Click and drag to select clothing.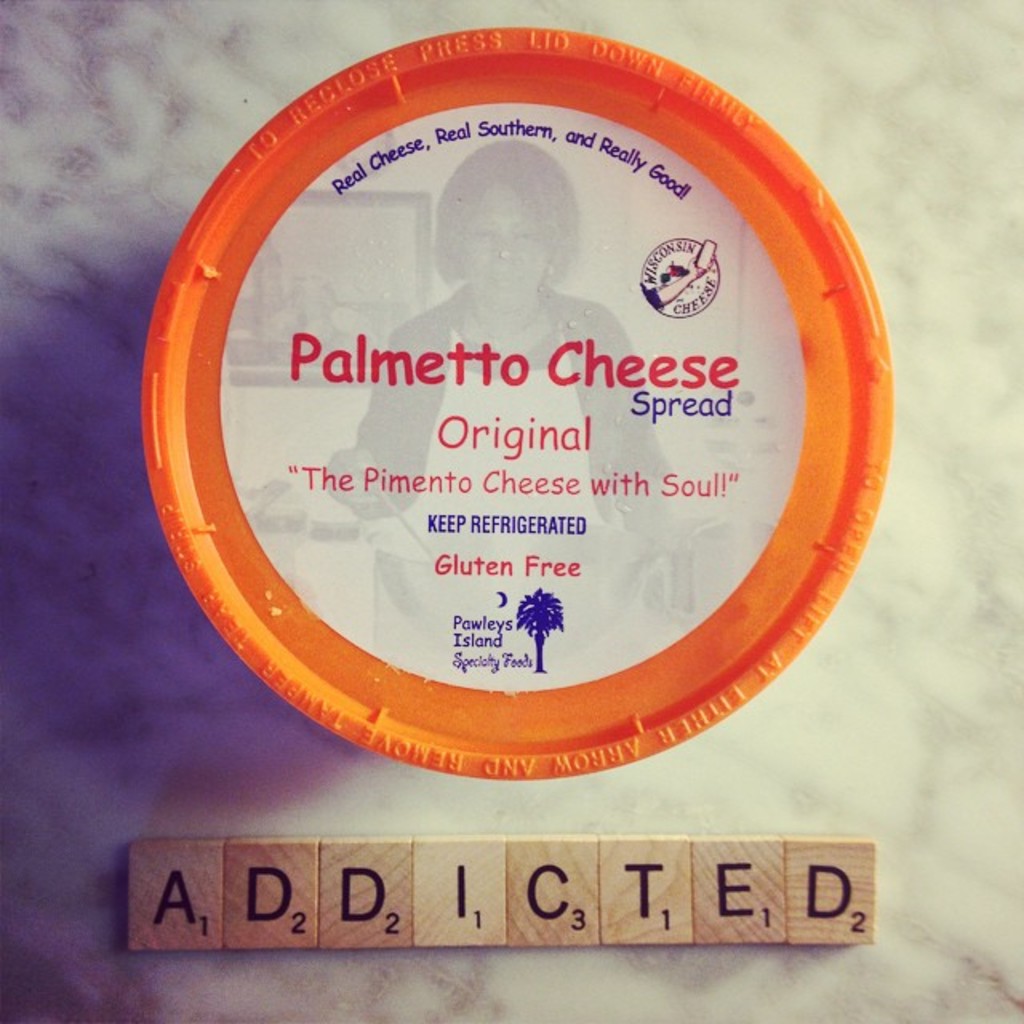
Selection: (x1=344, y1=291, x2=667, y2=662).
